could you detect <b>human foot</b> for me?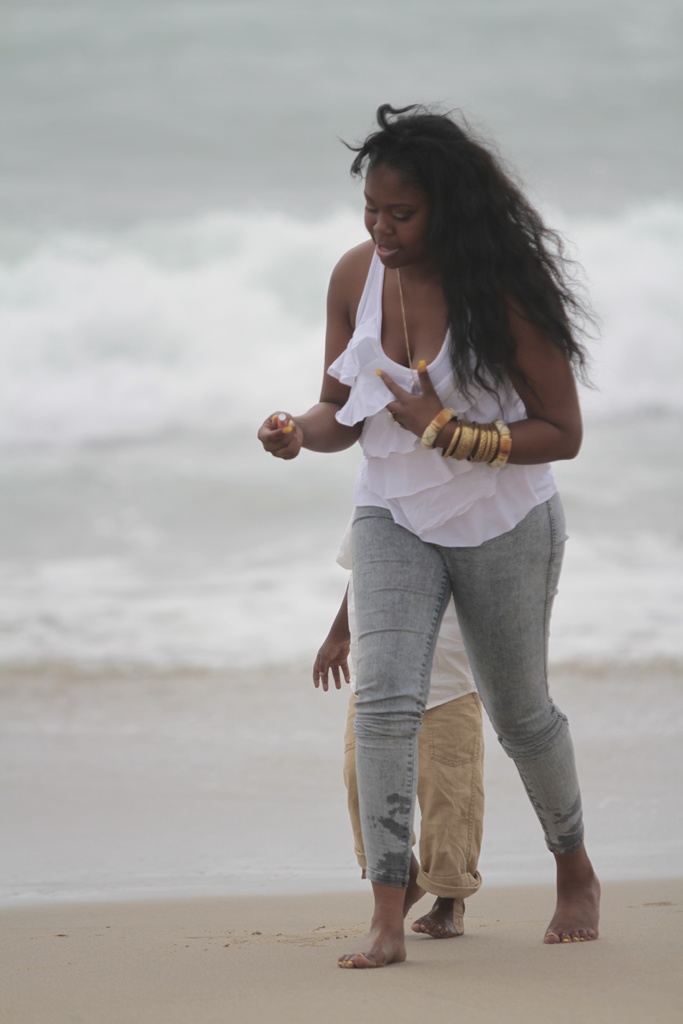
Detection result: [342, 927, 407, 973].
